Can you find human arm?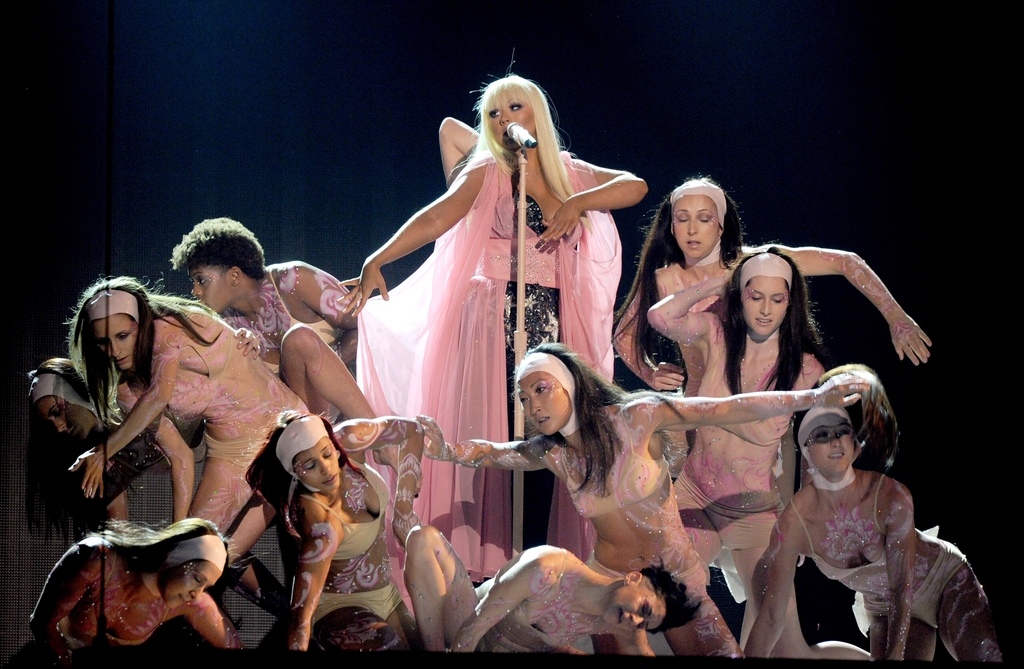
Yes, bounding box: 614,625,653,657.
